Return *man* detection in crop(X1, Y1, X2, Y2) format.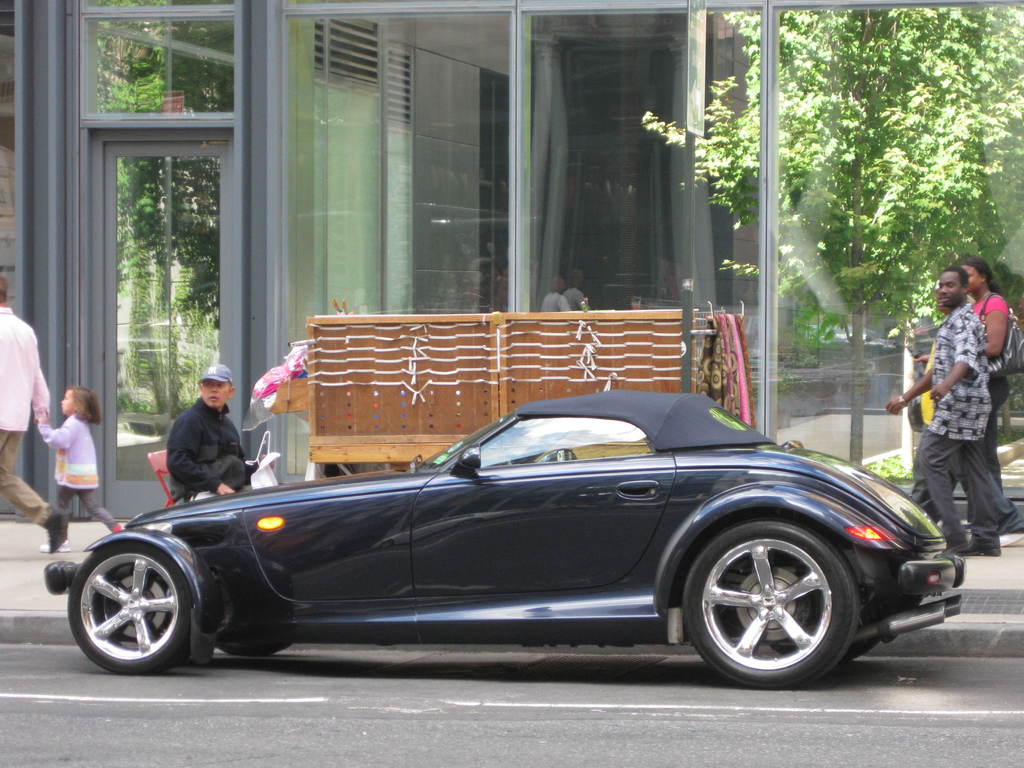
crop(163, 360, 283, 508).
